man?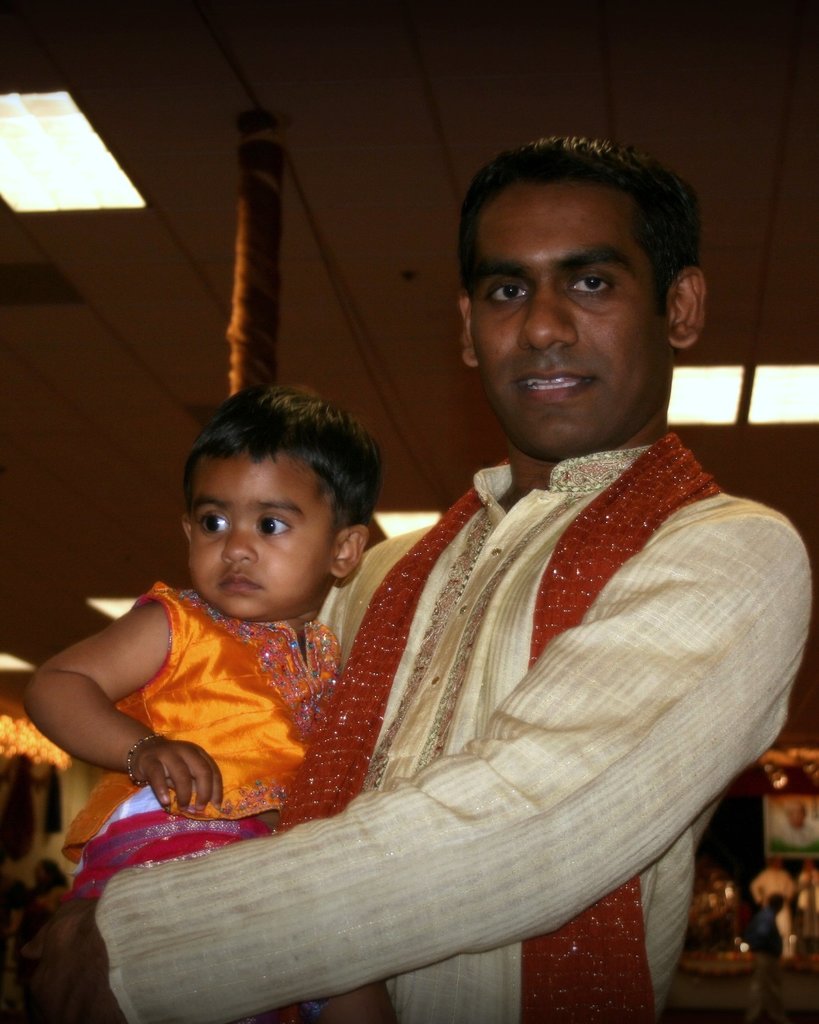
bbox=(701, 874, 743, 949)
